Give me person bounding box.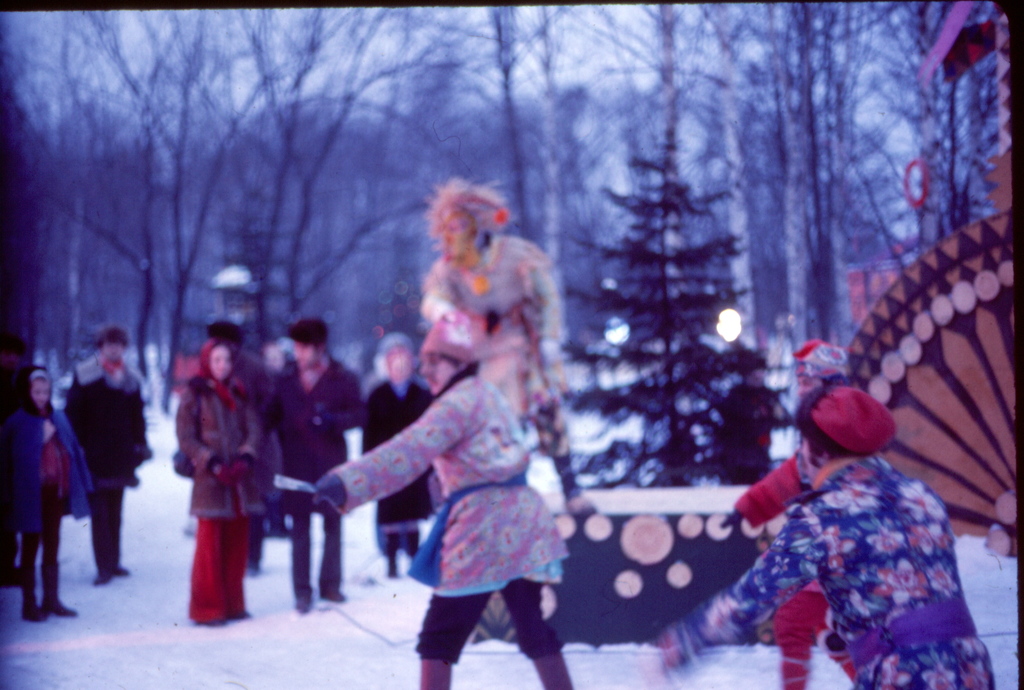
727:340:856:689.
